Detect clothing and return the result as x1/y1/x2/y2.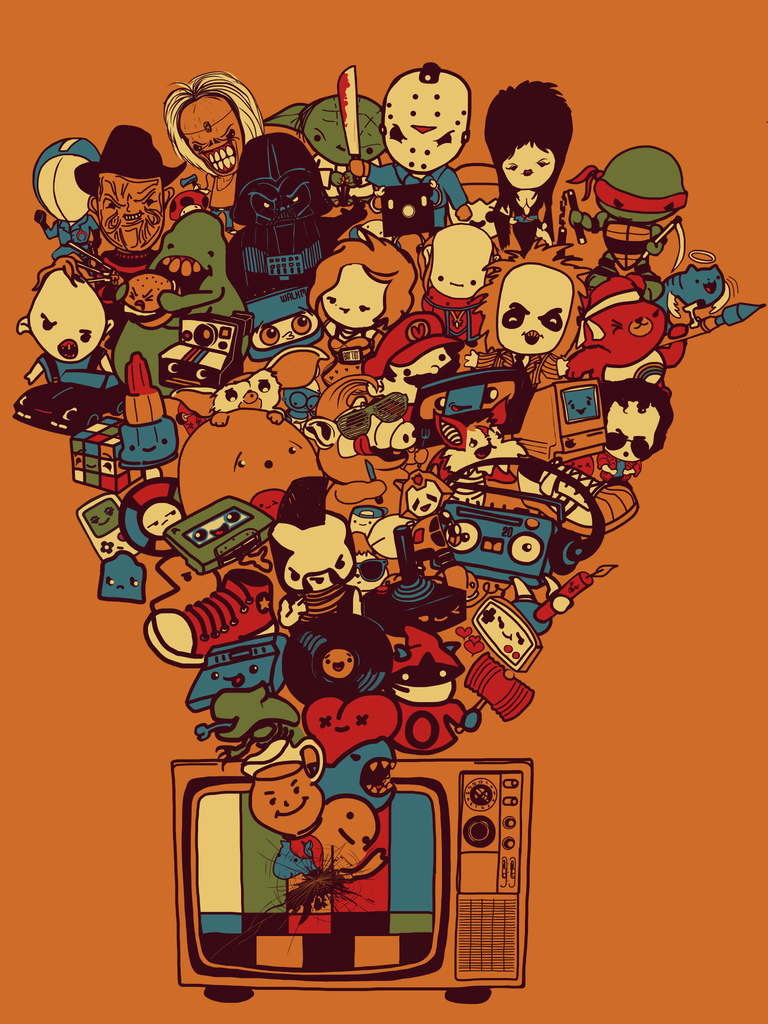
372/166/465/255.
